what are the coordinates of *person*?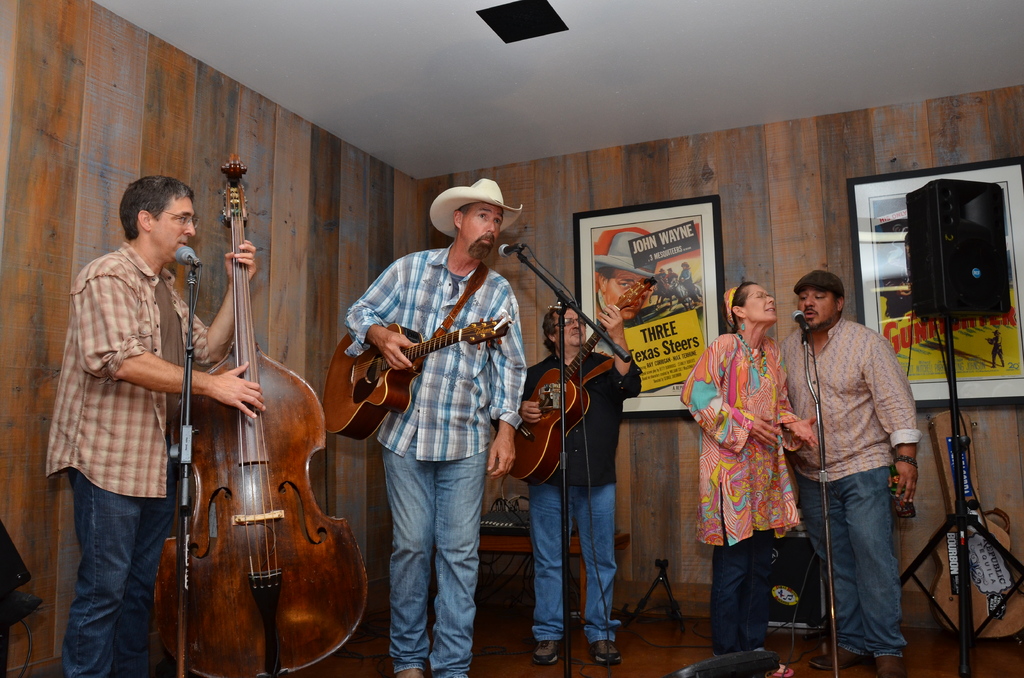
BBox(775, 273, 925, 677).
